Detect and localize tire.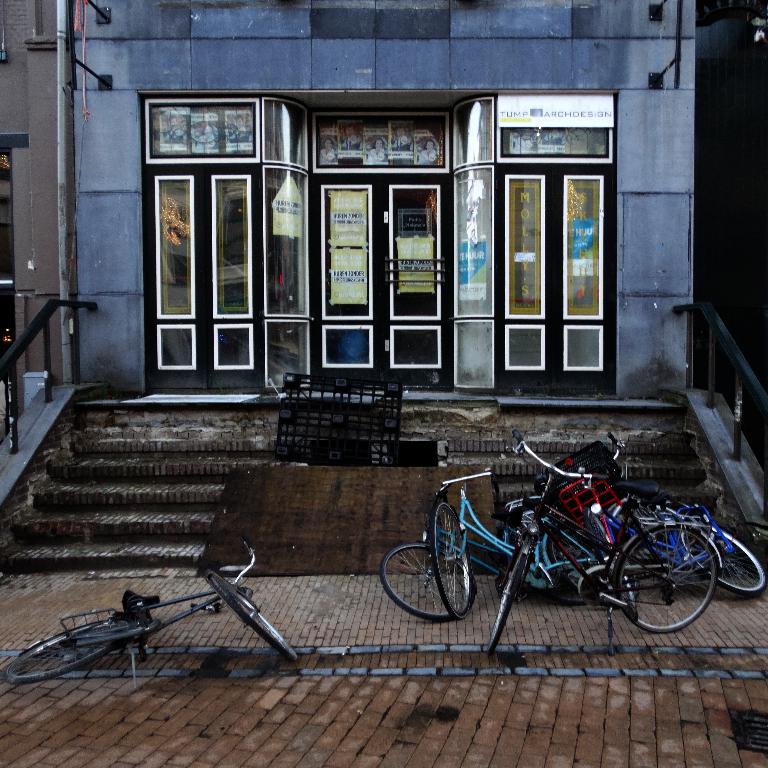
Localized at region(379, 542, 475, 620).
